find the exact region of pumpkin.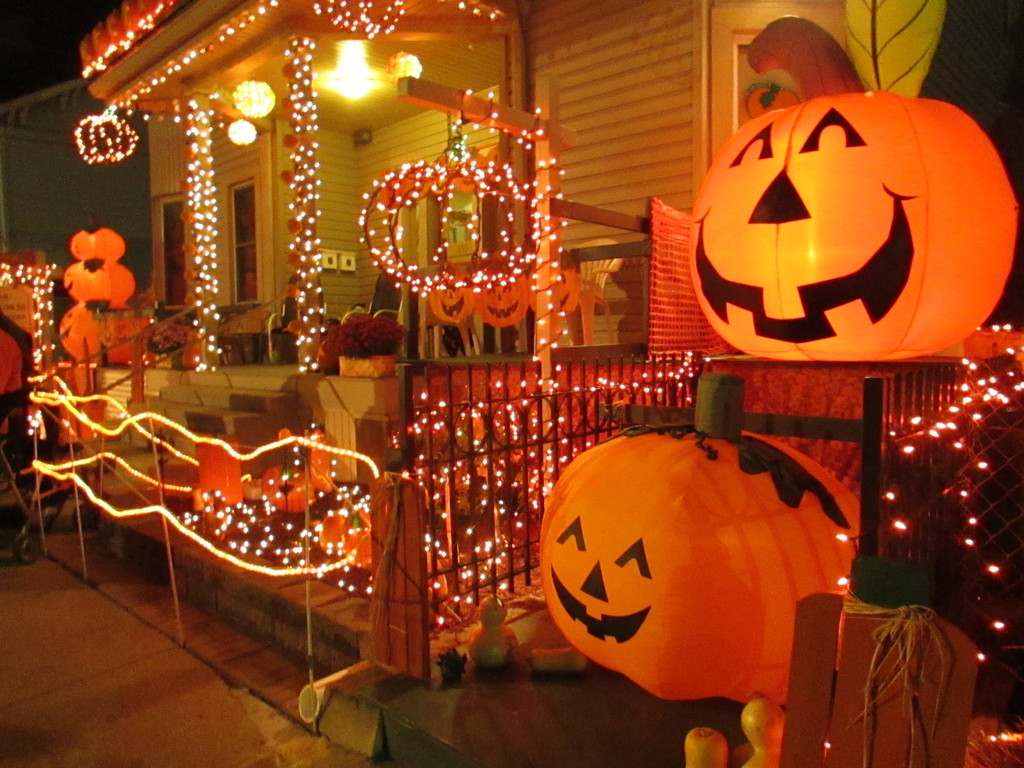
Exact region: {"left": 420, "top": 273, "right": 472, "bottom": 321}.
